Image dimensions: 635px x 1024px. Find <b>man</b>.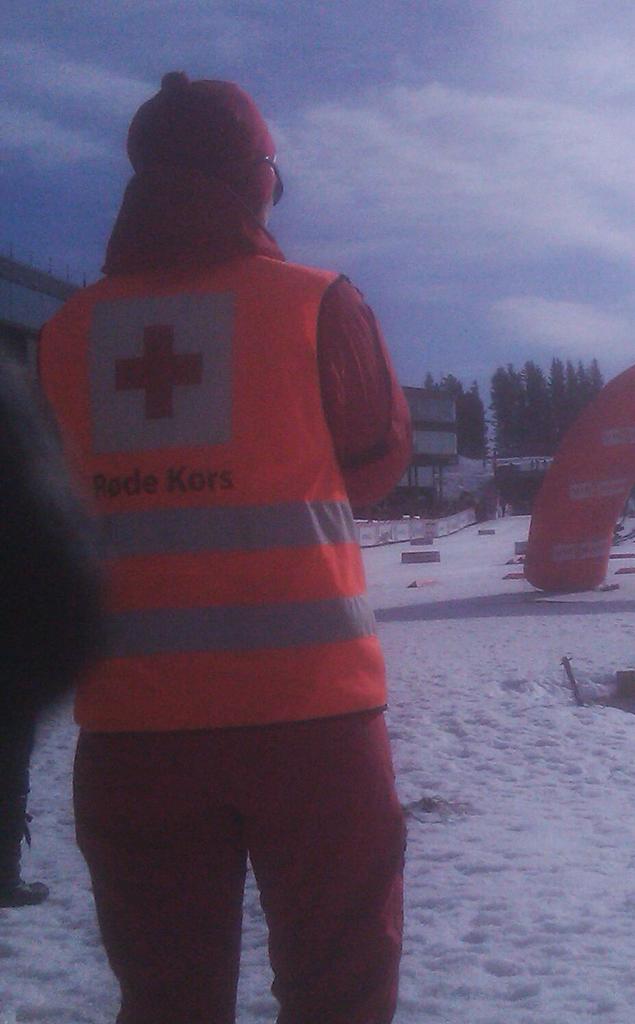
{"left": 37, "top": 67, "right": 408, "bottom": 1023}.
